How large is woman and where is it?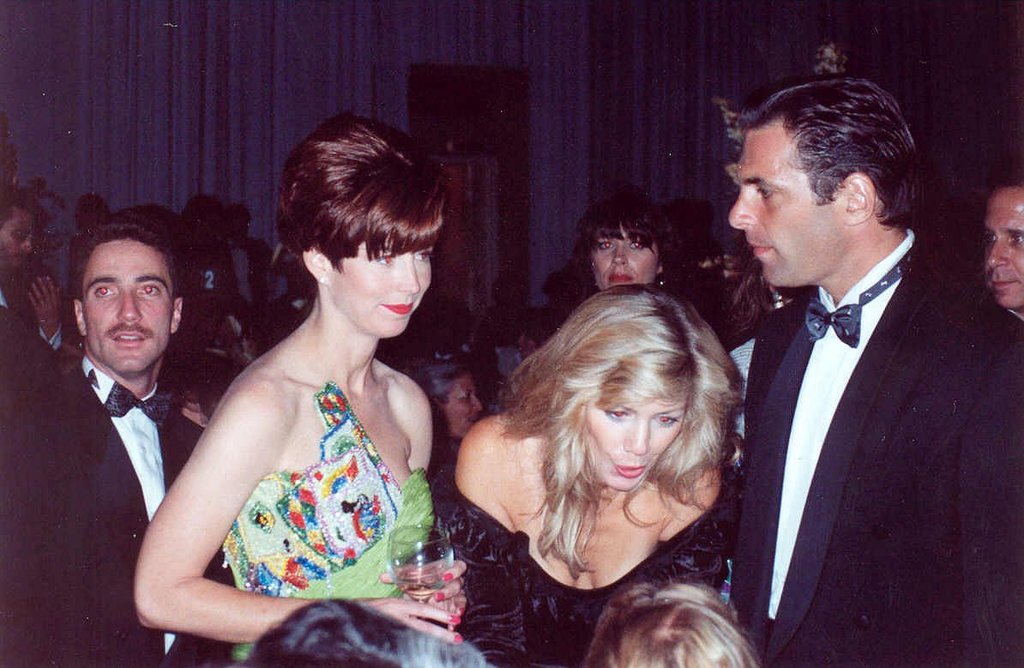
Bounding box: [x1=128, y1=125, x2=473, y2=654].
